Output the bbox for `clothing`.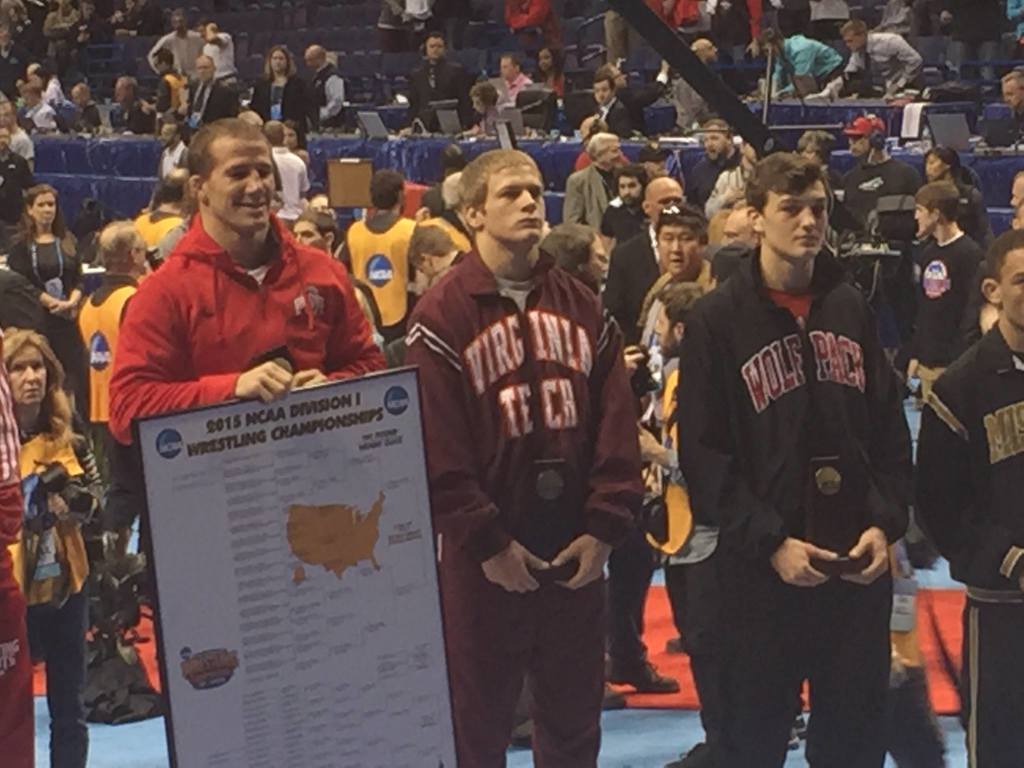
pyautogui.locateOnScreen(98, 190, 360, 425).
